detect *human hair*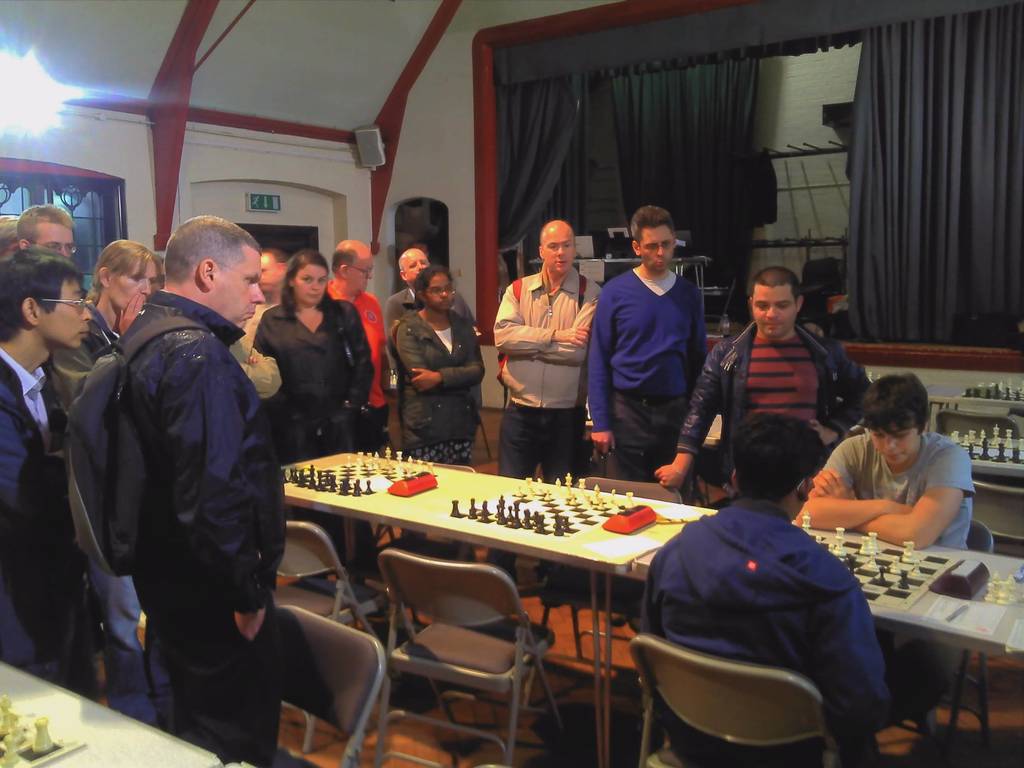
<bbox>416, 264, 451, 294</bbox>
